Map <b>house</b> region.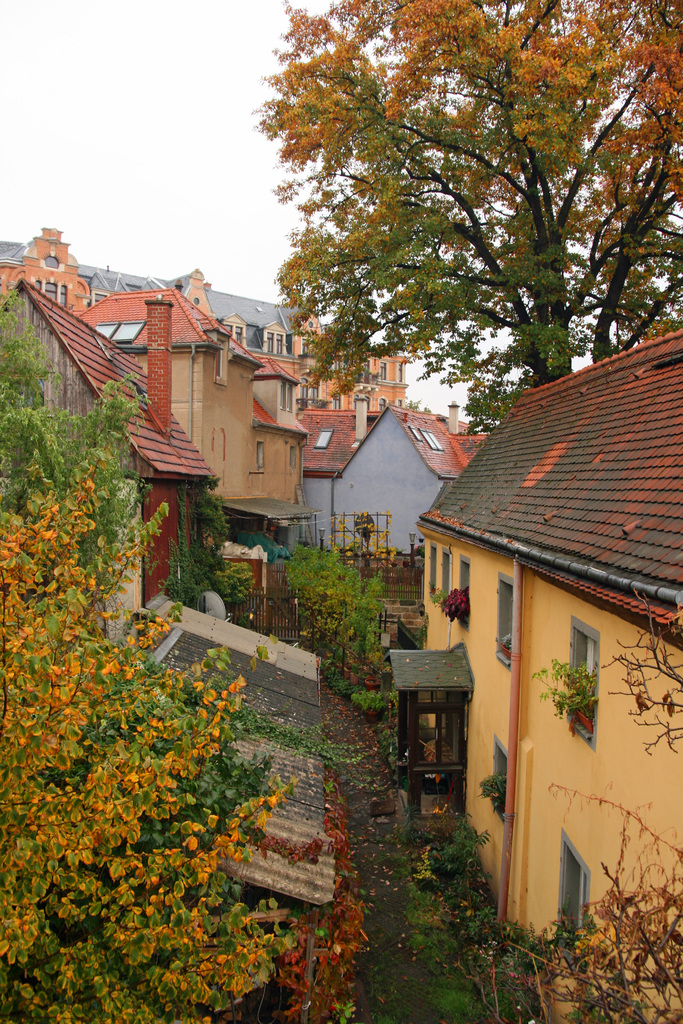
Mapped to (x1=0, y1=225, x2=416, y2=429).
